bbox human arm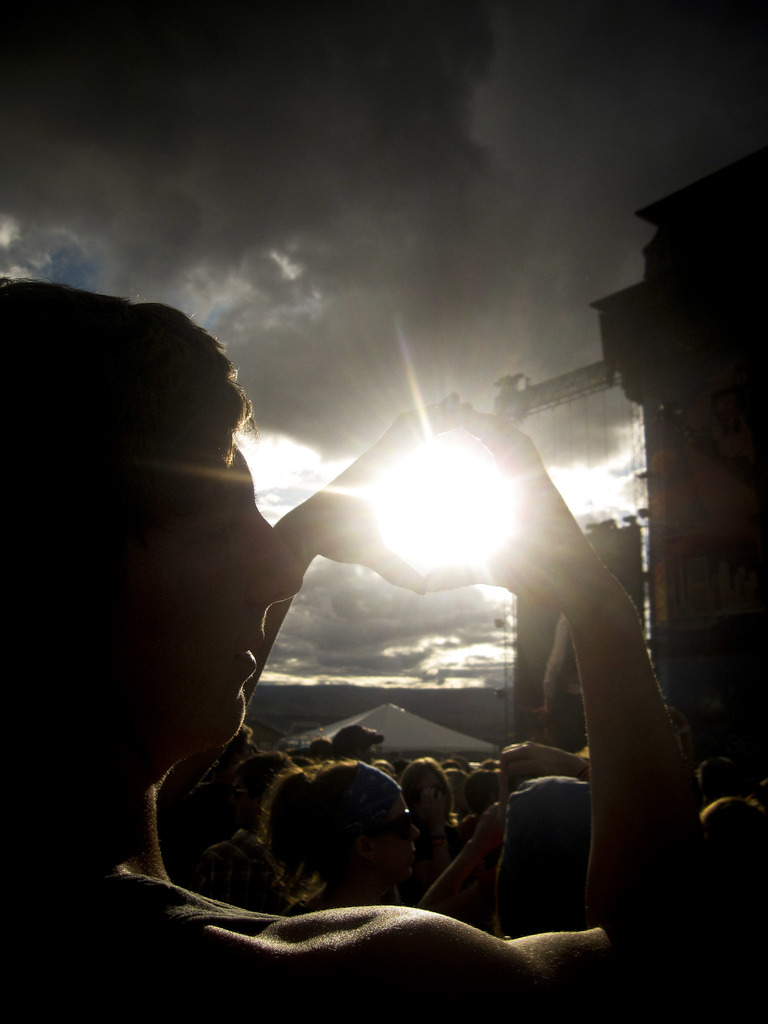
398,406,708,940
